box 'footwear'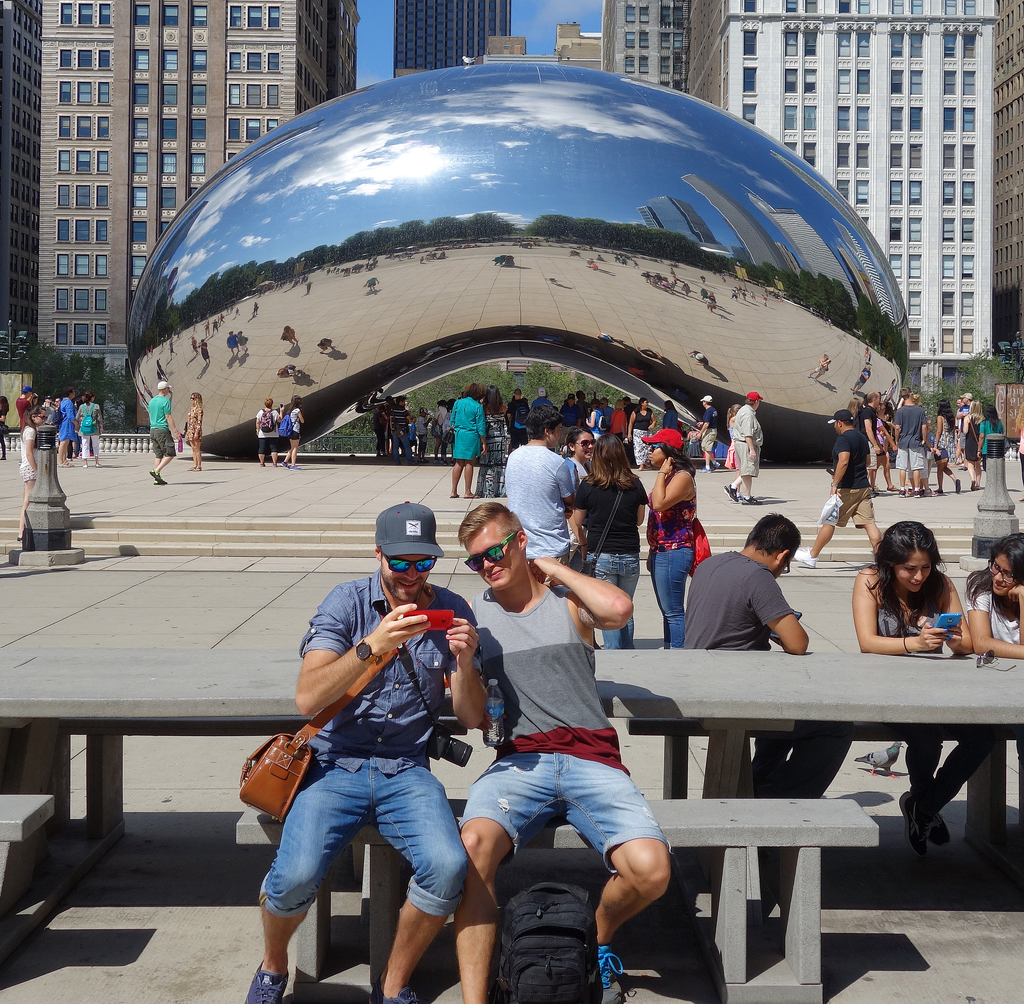
select_region(738, 492, 758, 505)
